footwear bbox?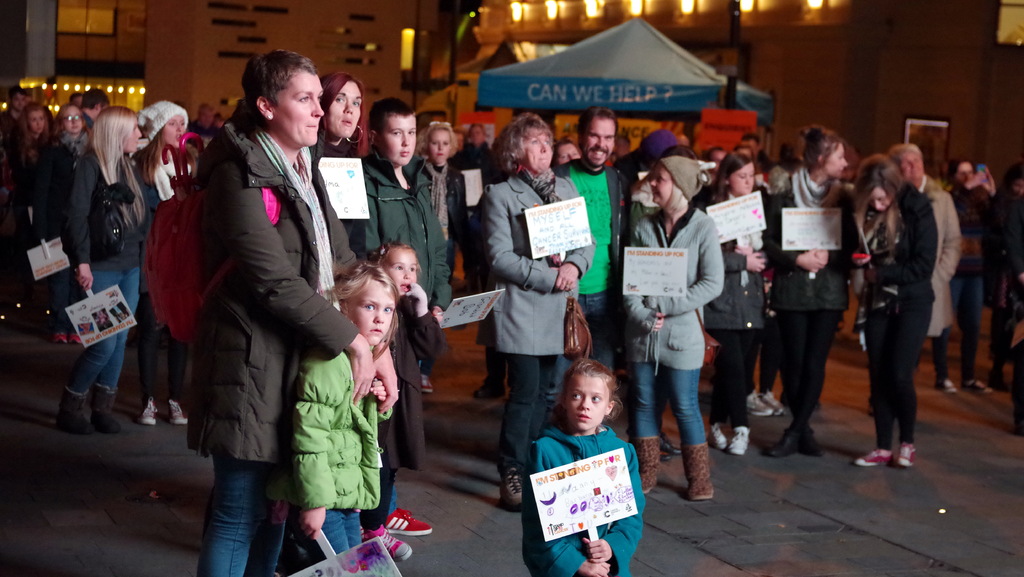
x1=764 y1=393 x2=792 y2=418
